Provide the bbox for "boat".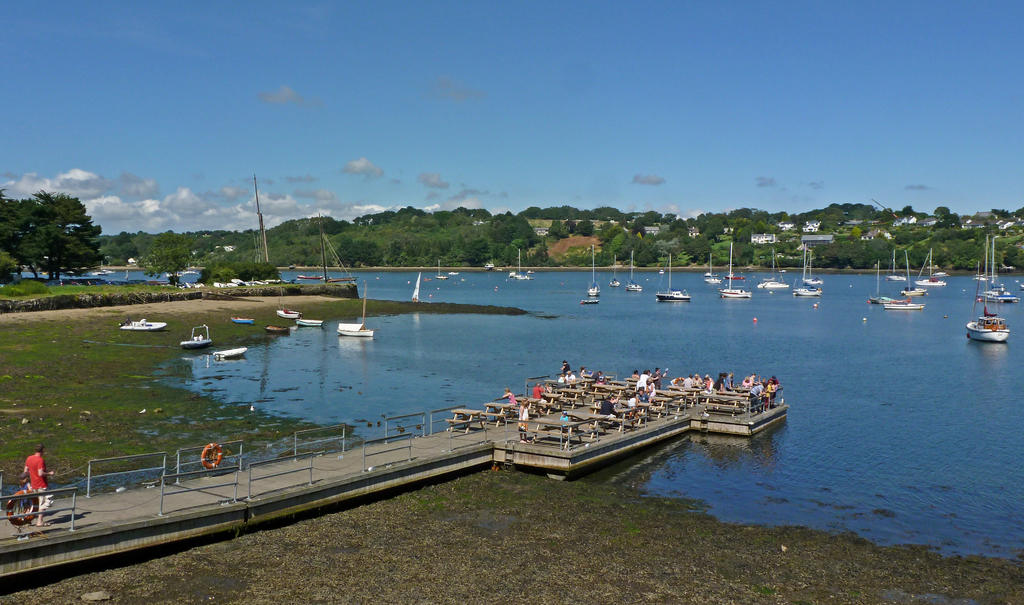
bbox=[266, 324, 286, 332].
